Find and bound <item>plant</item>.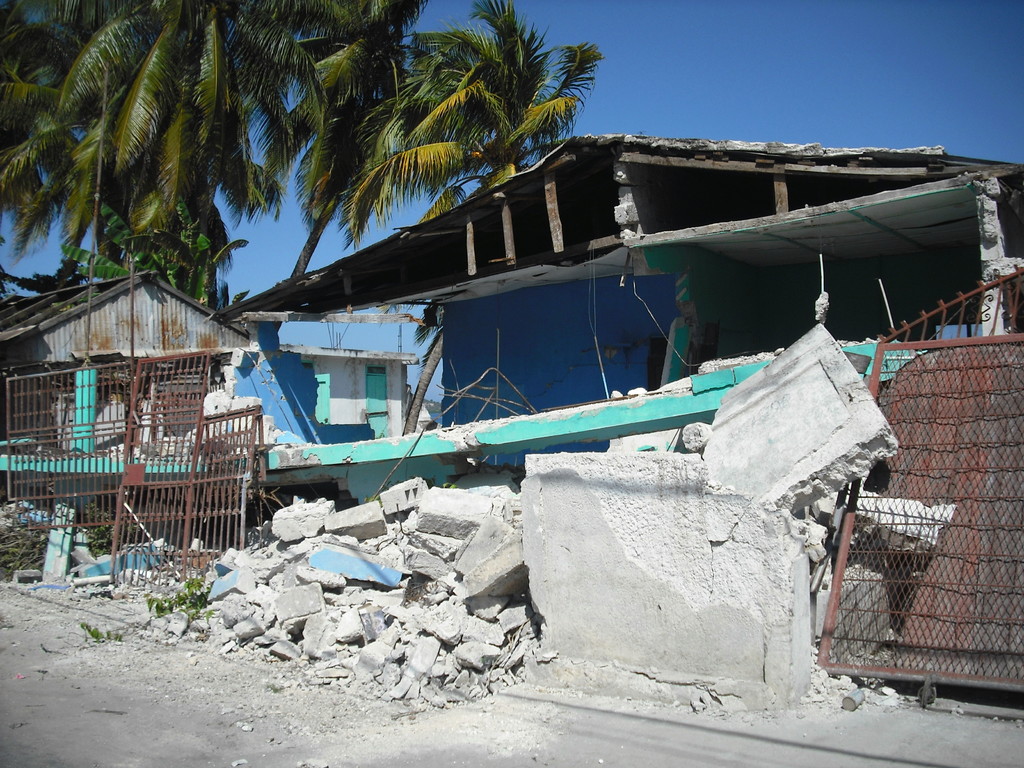
Bound: x1=0 y1=479 x2=72 y2=586.
